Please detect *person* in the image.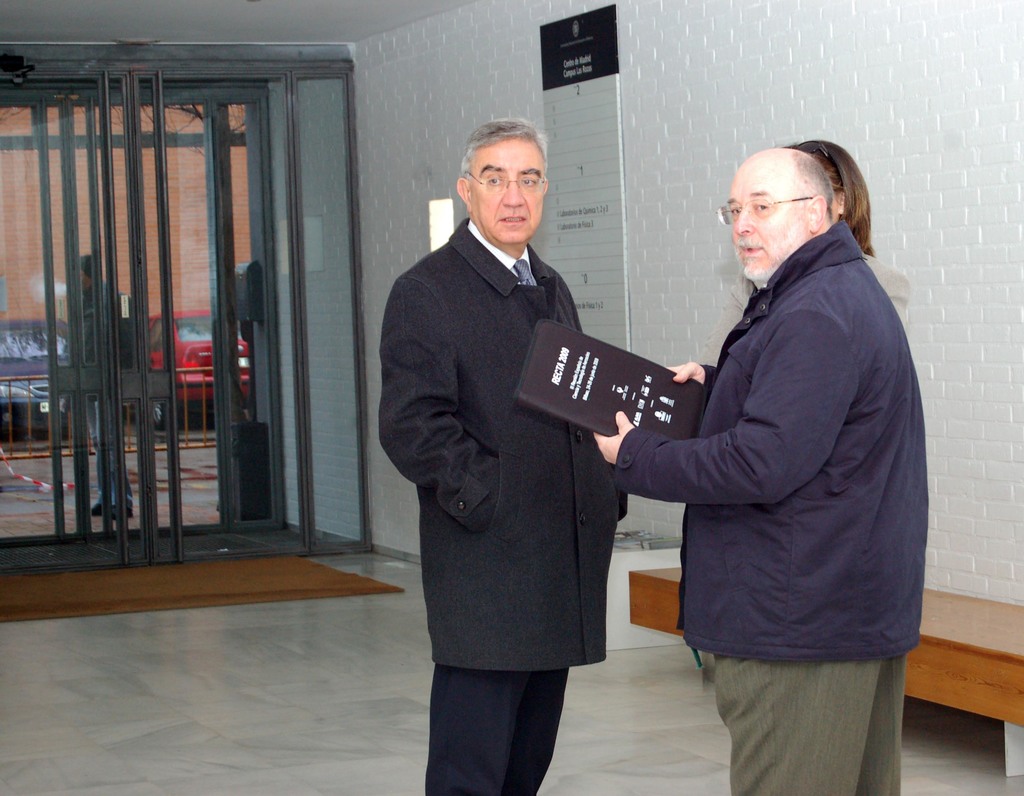
(x1=380, y1=123, x2=632, y2=795).
